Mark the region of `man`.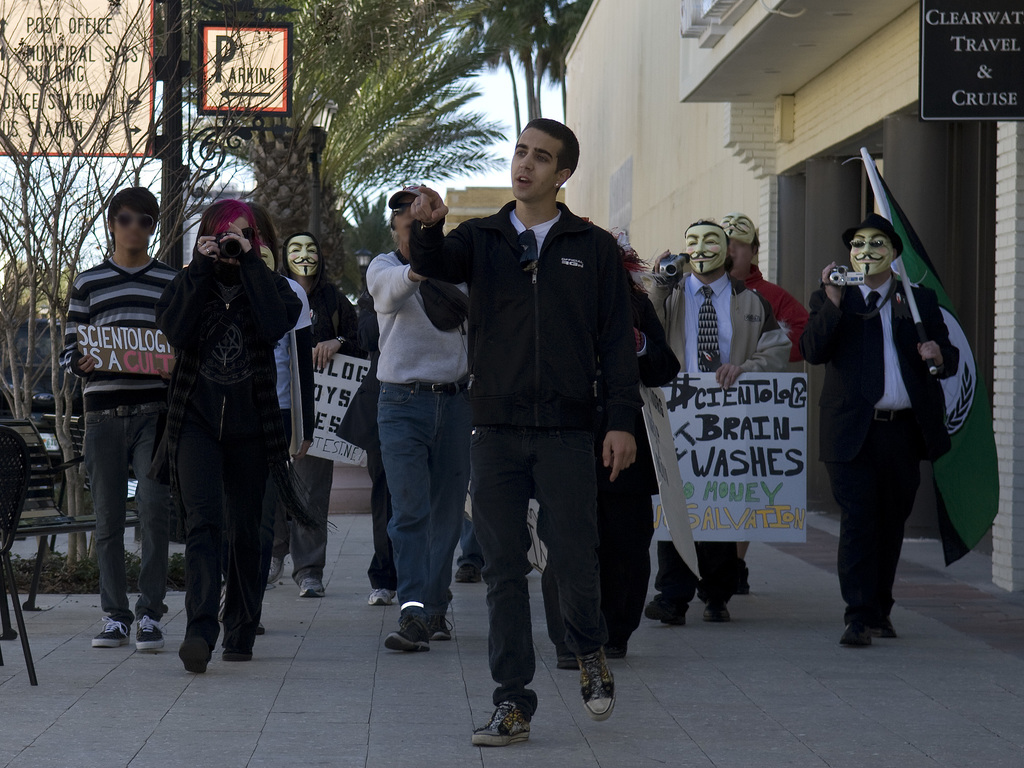
Region: x1=727, y1=214, x2=812, y2=600.
